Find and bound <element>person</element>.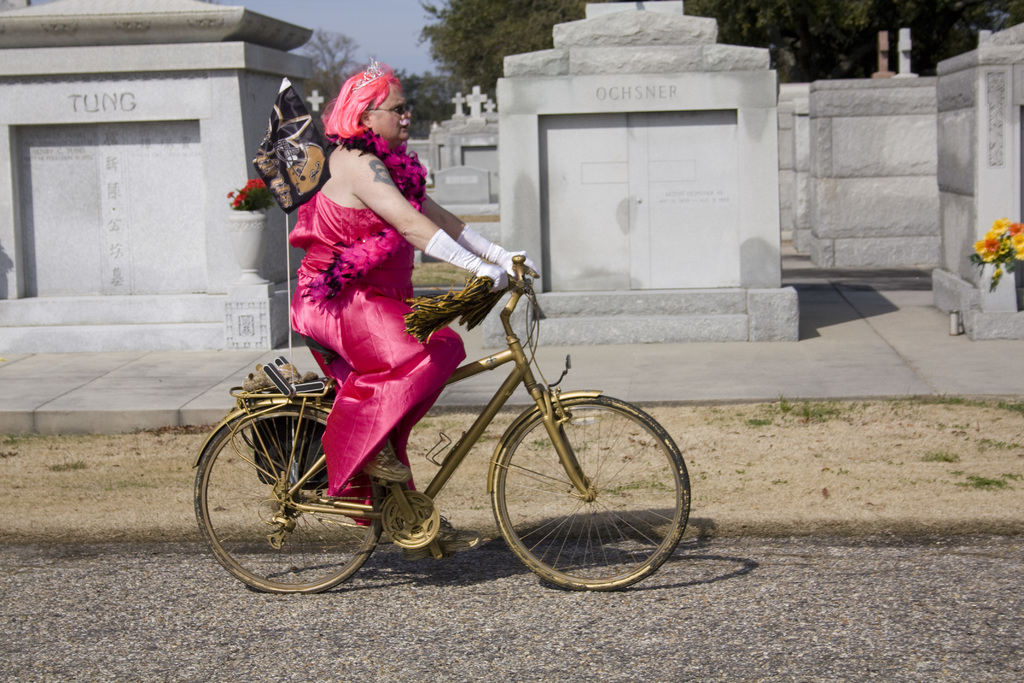
Bound: 252,69,522,504.
